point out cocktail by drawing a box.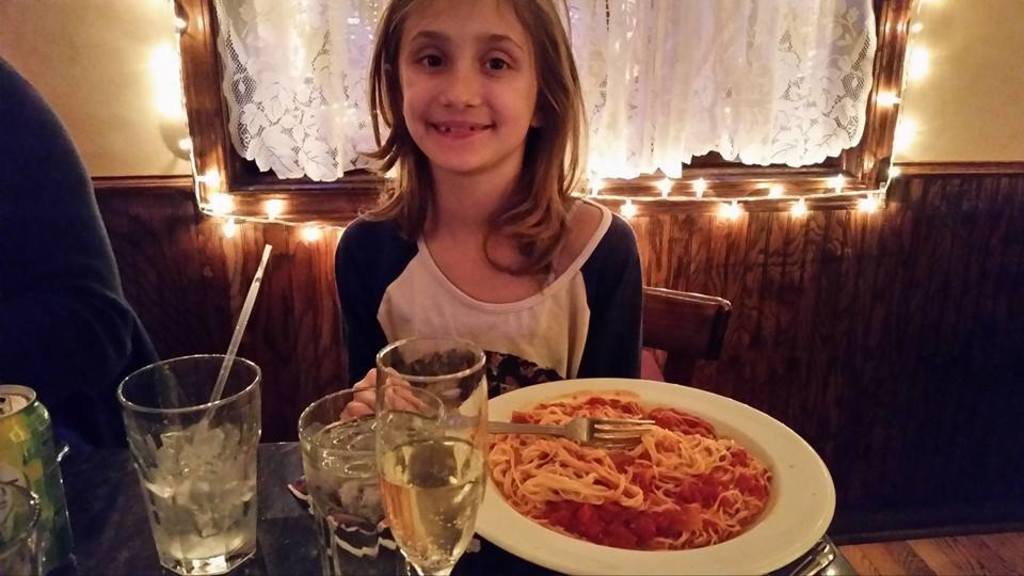
bbox=(0, 478, 42, 575).
